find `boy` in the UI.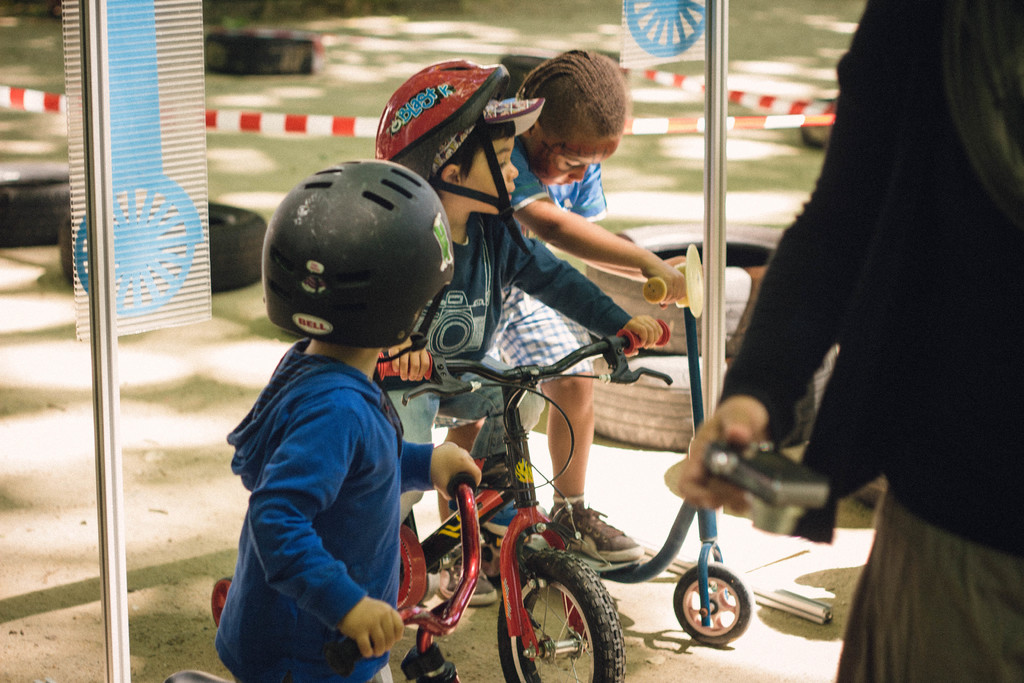
UI element at [187, 190, 449, 682].
